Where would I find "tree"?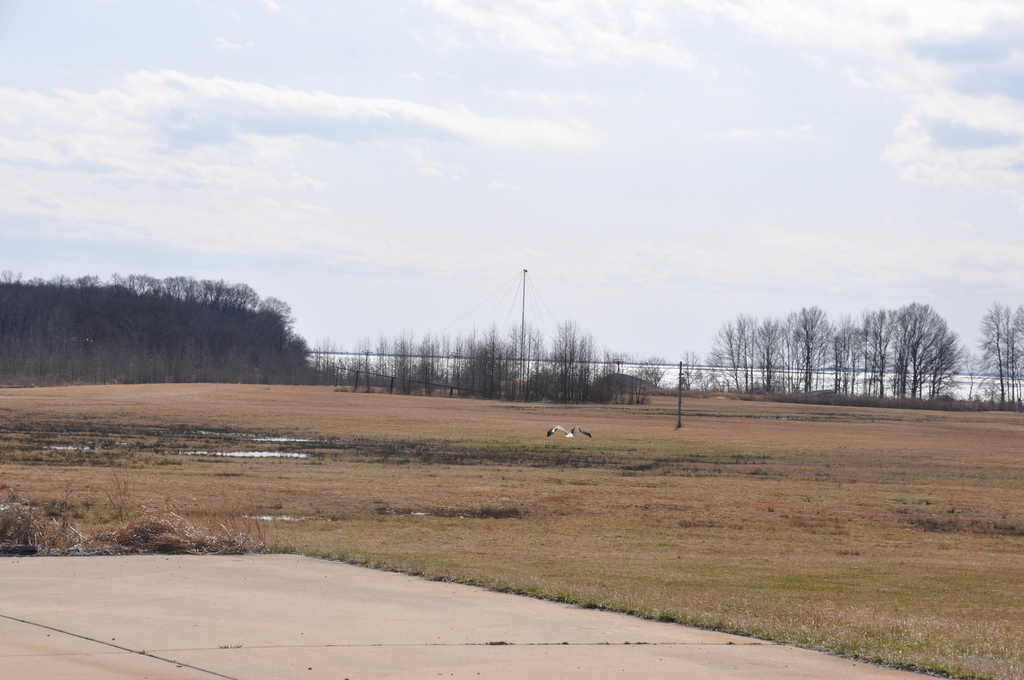
At detection(1007, 306, 1023, 408).
